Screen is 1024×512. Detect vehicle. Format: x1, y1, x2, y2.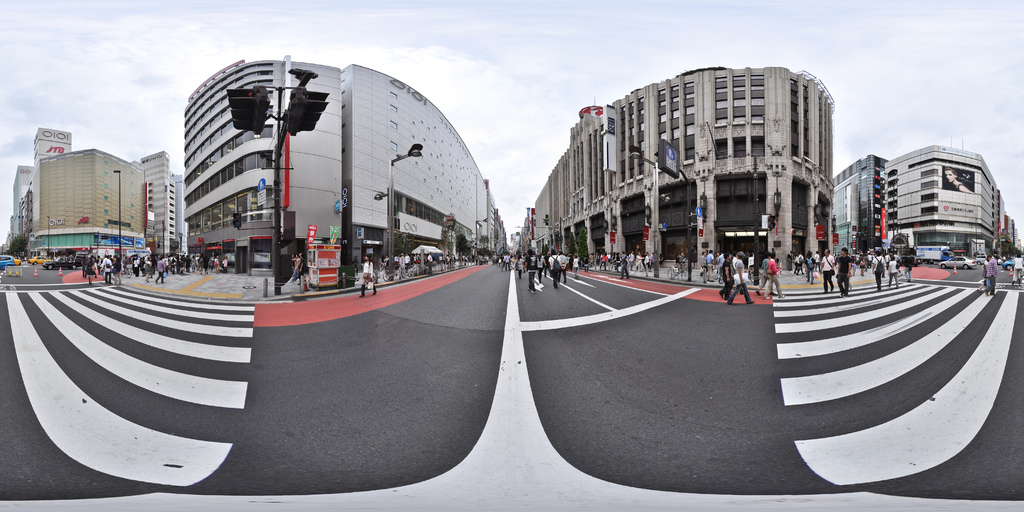
15, 255, 24, 266.
